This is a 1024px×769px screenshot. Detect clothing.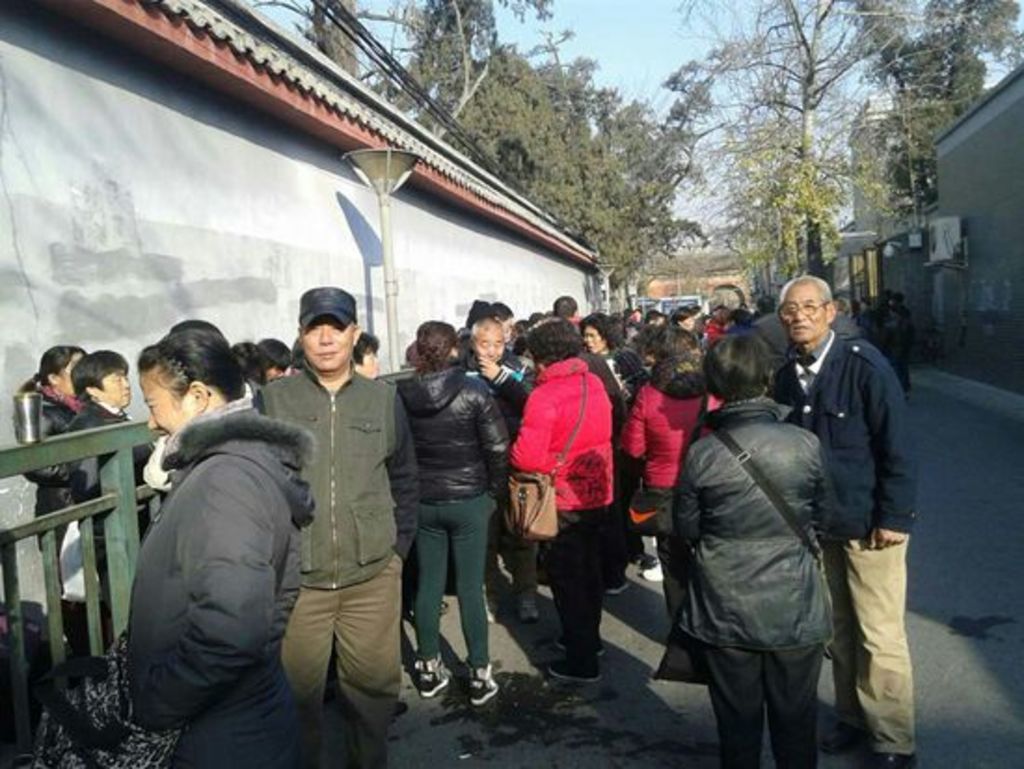
Rect(276, 551, 397, 767).
